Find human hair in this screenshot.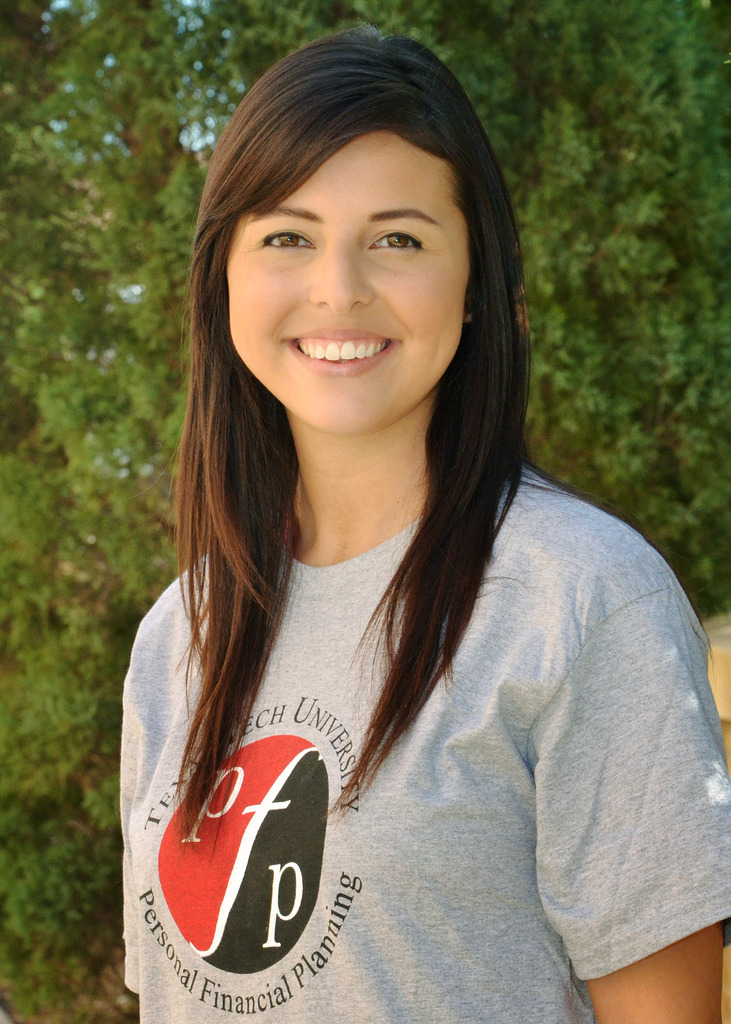
The bounding box for human hair is <region>175, 31, 607, 924</region>.
